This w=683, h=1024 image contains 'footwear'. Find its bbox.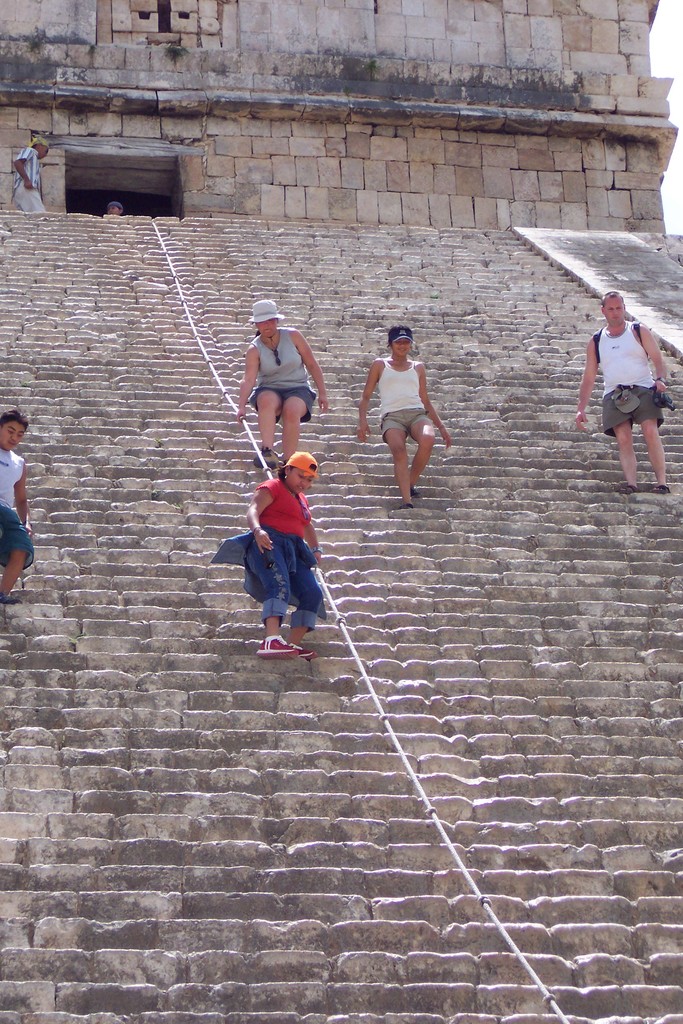
l=0, t=592, r=19, b=604.
